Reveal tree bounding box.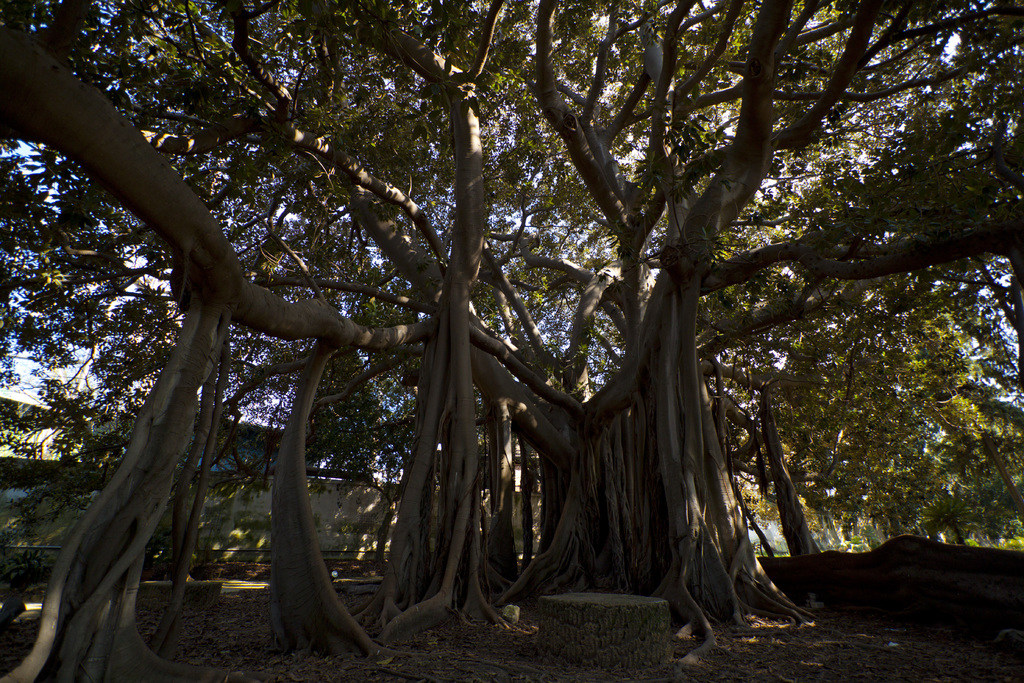
Revealed: 886,435,995,549.
